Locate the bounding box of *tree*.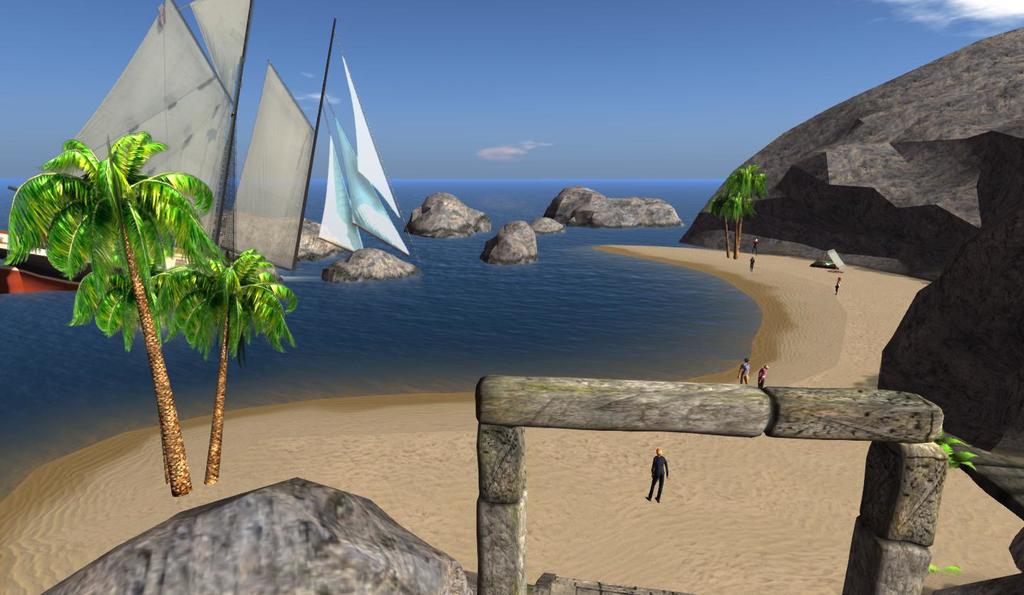
Bounding box: bbox=[708, 195, 738, 250].
